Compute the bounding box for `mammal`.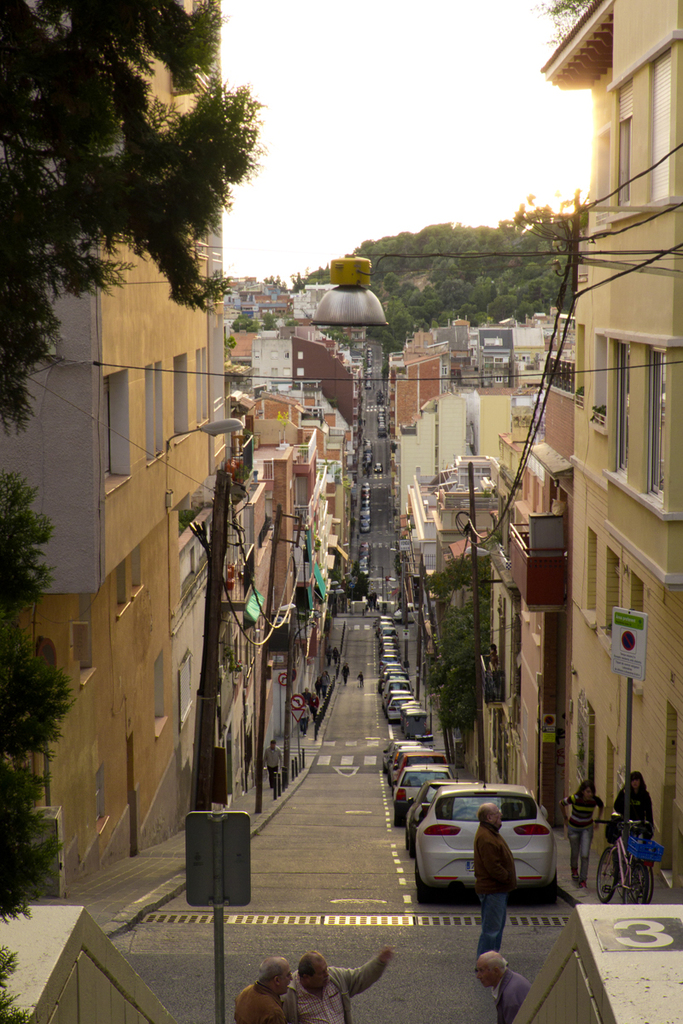
263/742/284/790.
